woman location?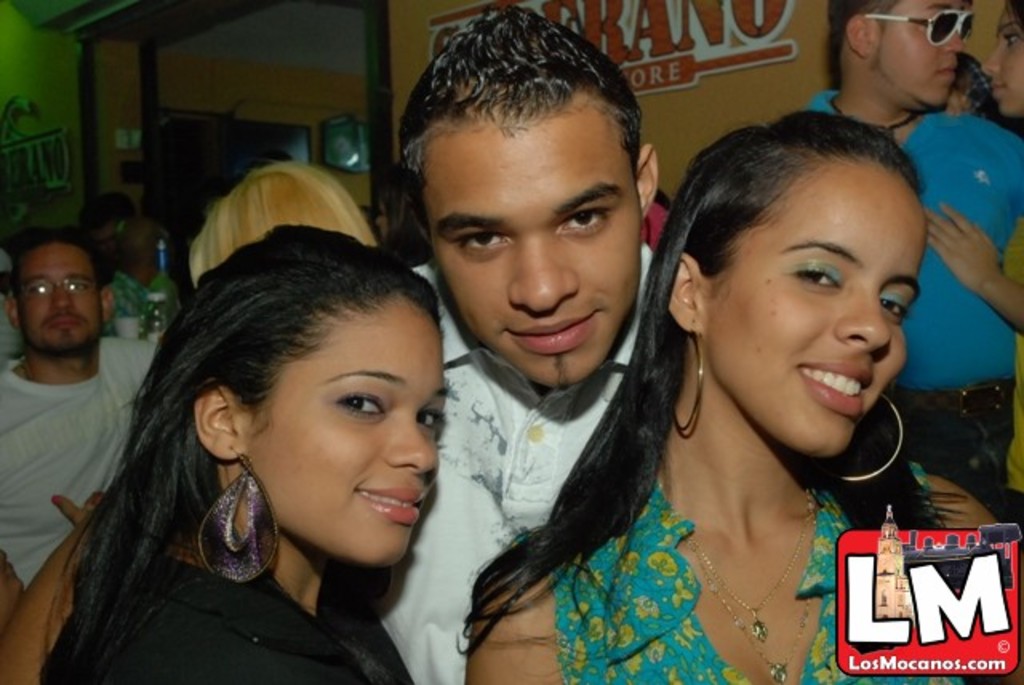
rect(918, 0, 1022, 523)
